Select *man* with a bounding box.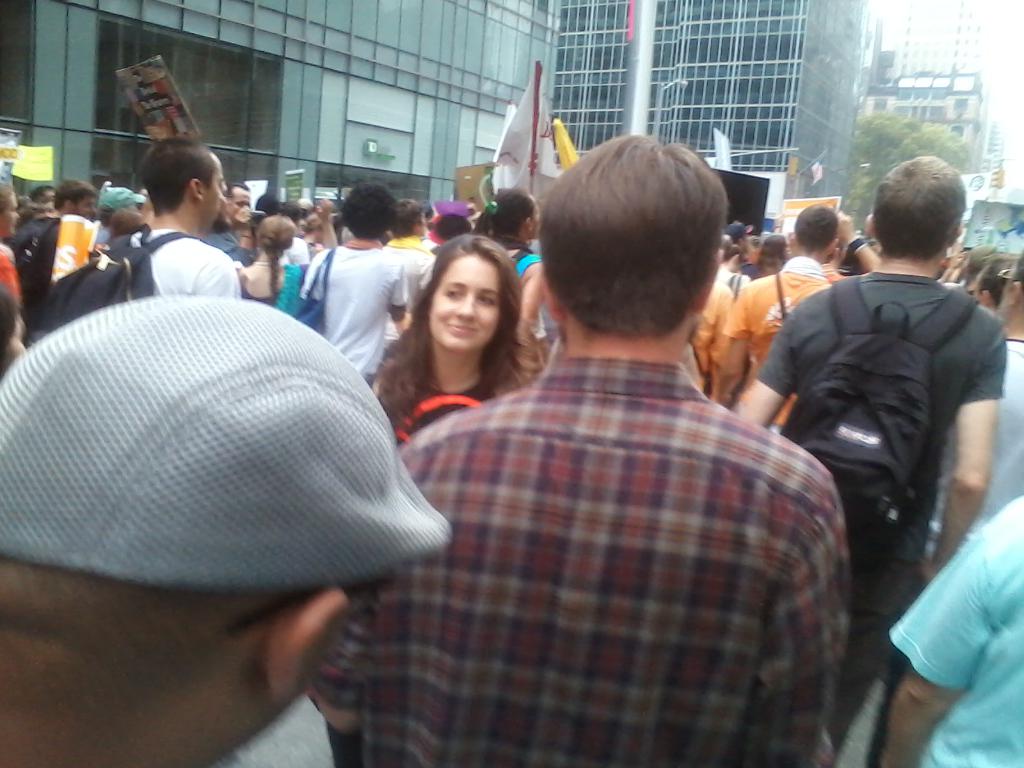
detection(890, 491, 1023, 767).
